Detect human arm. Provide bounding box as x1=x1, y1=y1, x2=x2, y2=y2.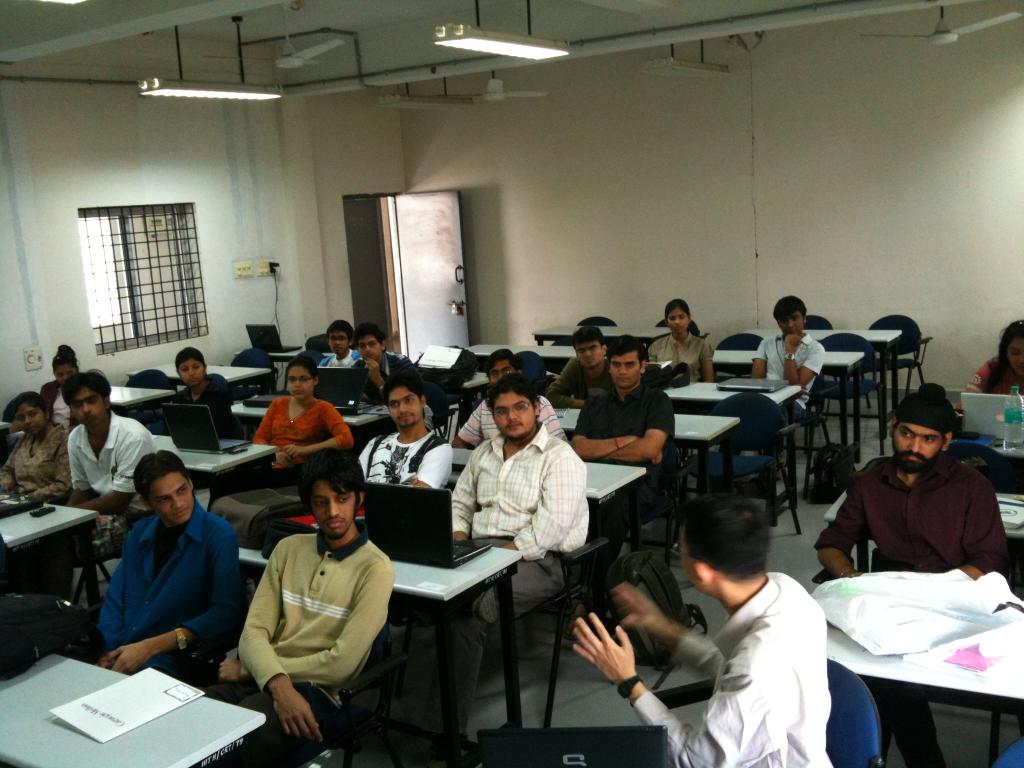
x1=268, y1=671, x2=321, y2=739.
